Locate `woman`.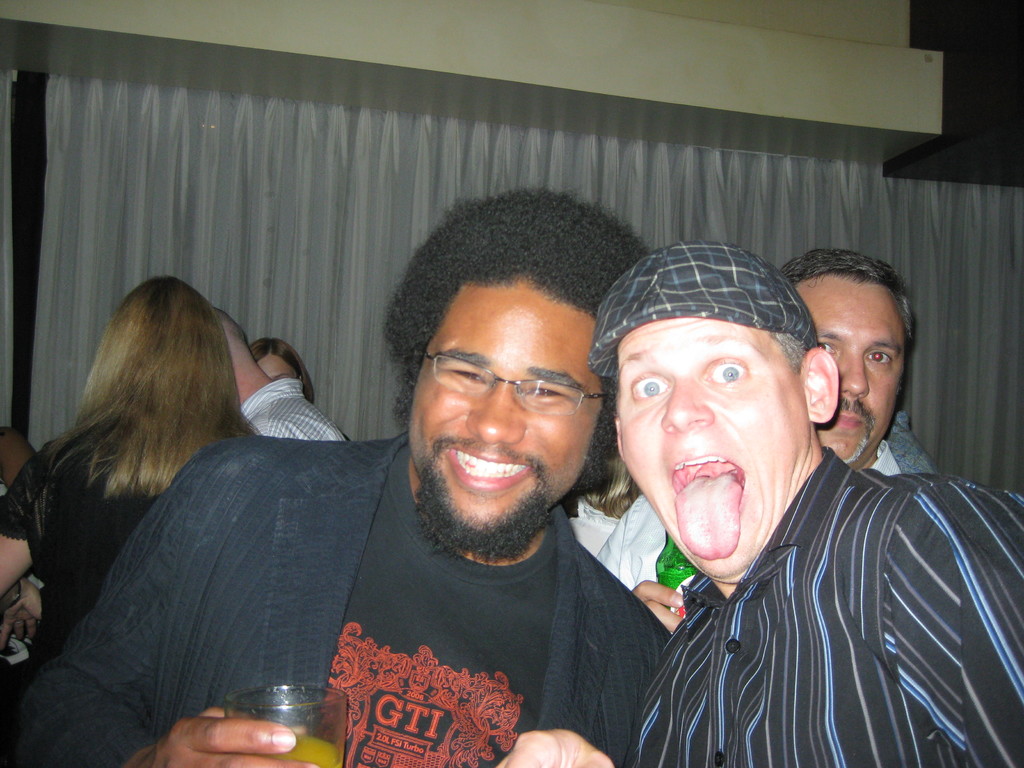
Bounding box: rect(244, 336, 313, 402).
